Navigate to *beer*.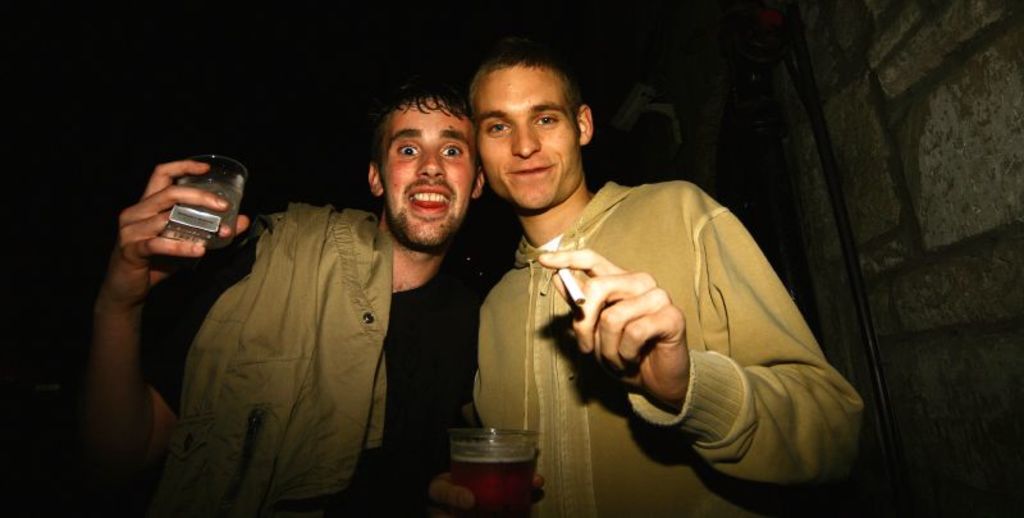
Navigation target: BBox(438, 445, 534, 517).
